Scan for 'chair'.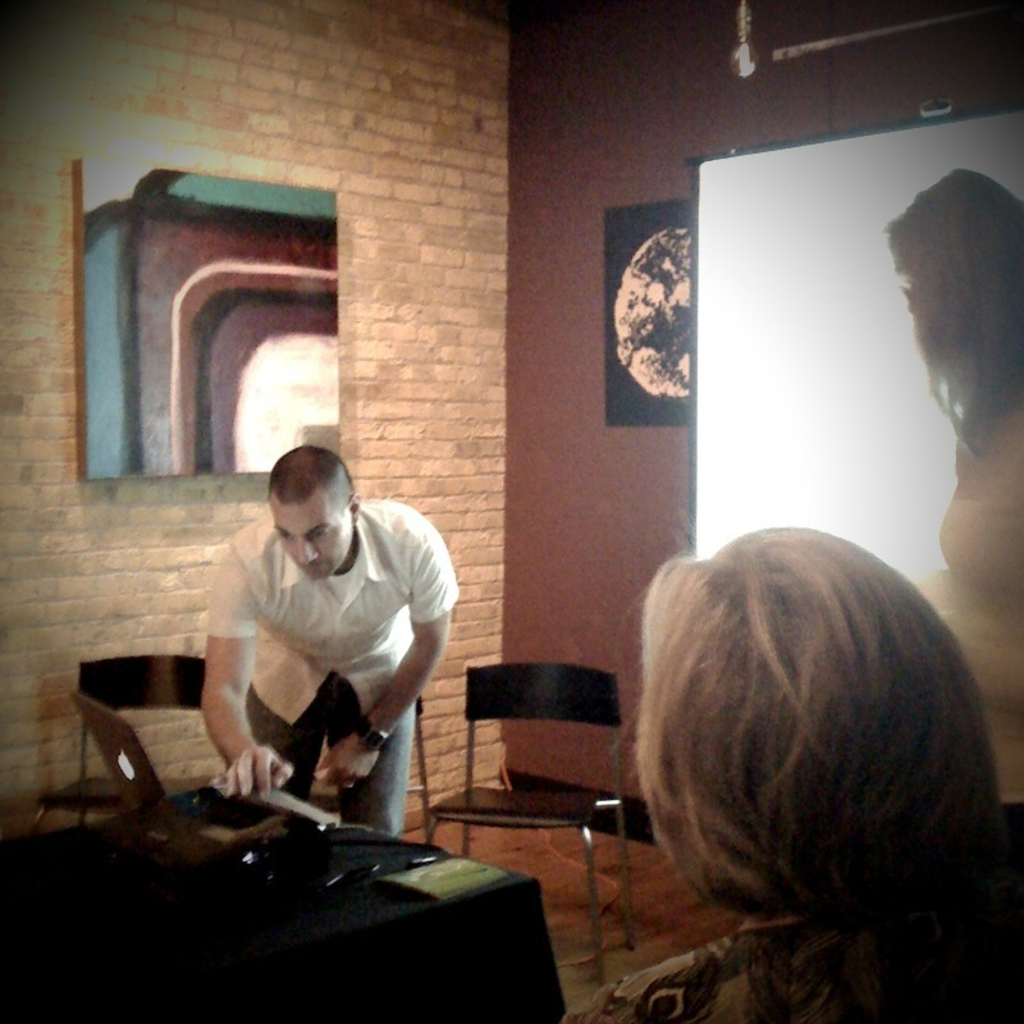
Scan result: <region>35, 652, 223, 832</region>.
